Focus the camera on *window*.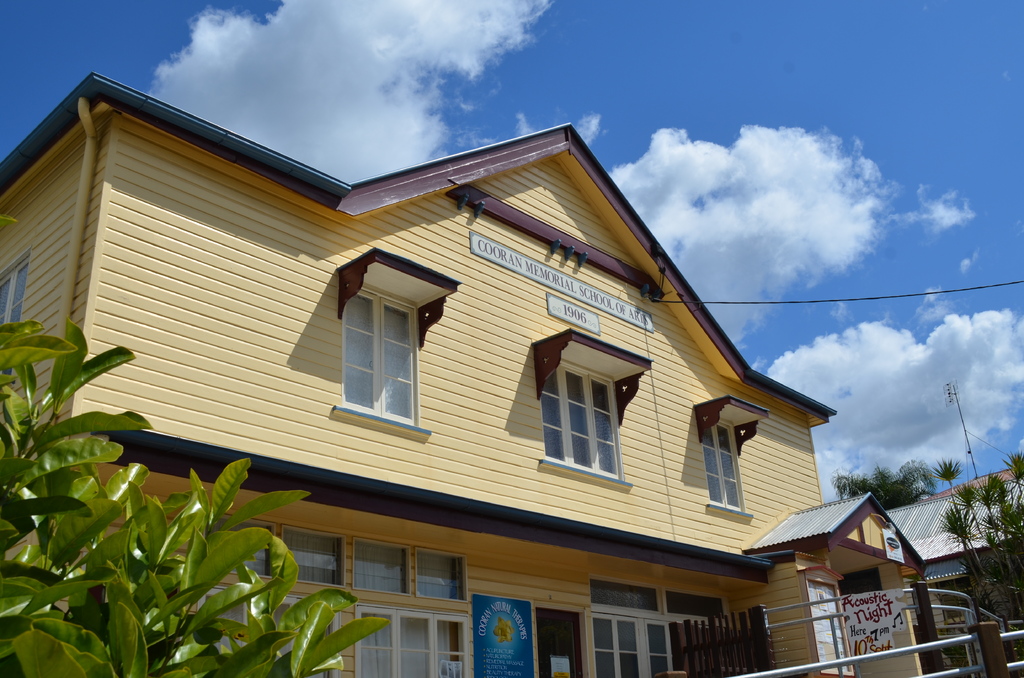
Focus region: detection(355, 604, 470, 677).
